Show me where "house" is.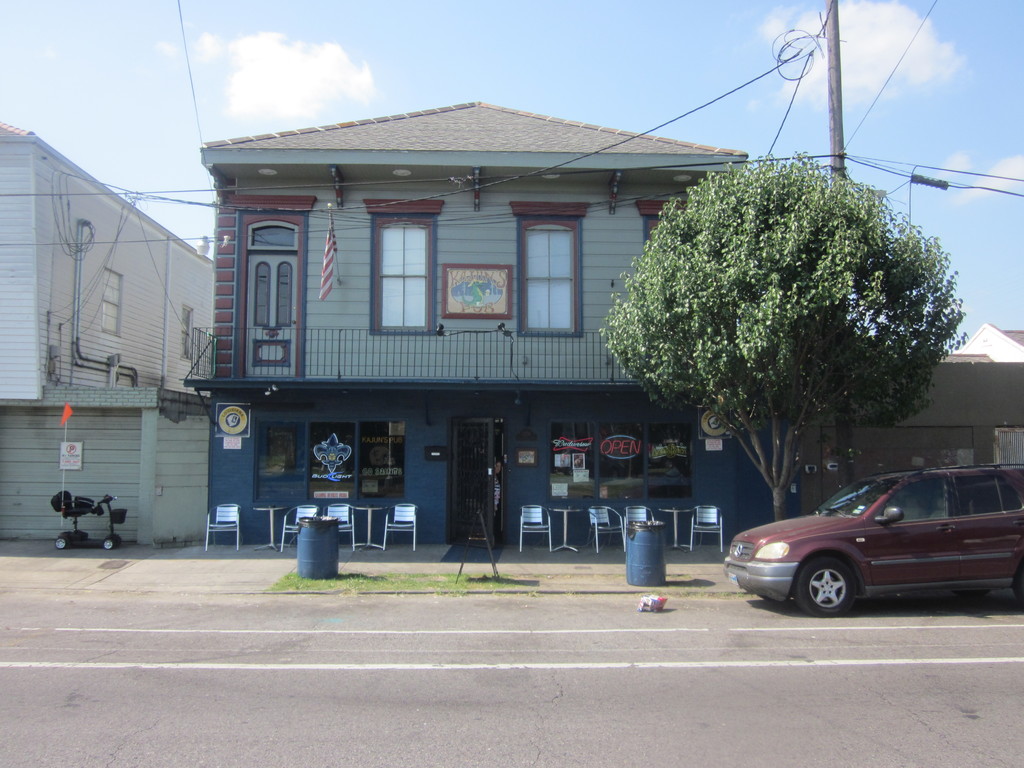
"house" is at {"x1": 799, "y1": 316, "x2": 1023, "y2": 520}.
